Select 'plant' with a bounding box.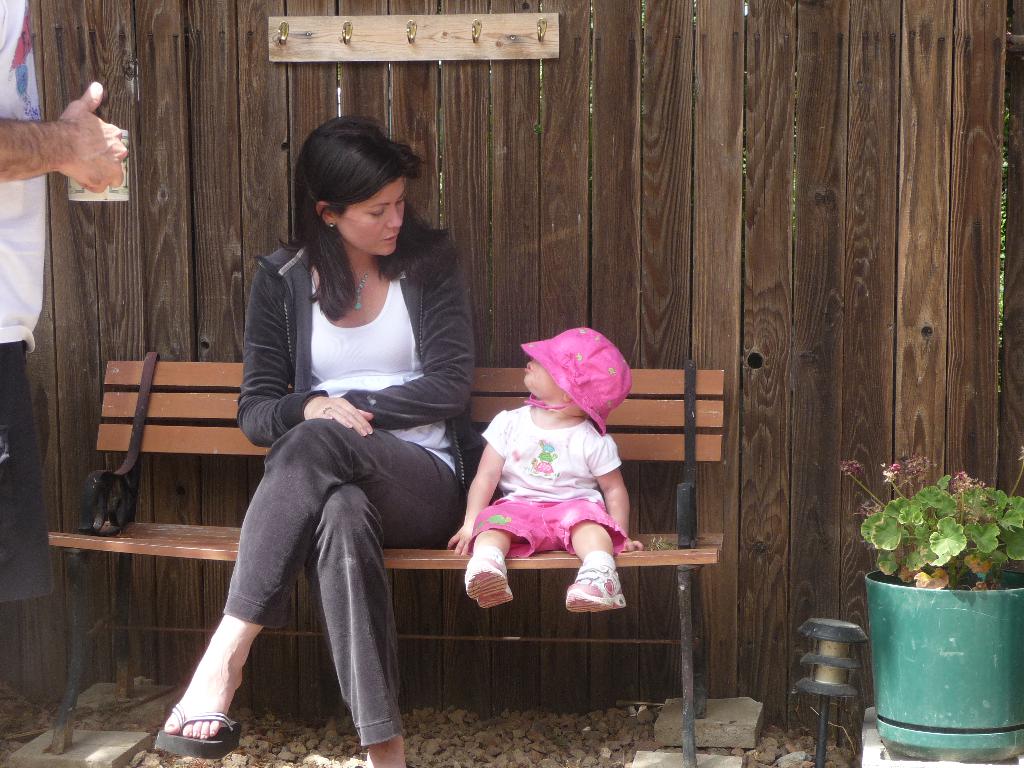
(x1=840, y1=451, x2=1023, y2=589).
